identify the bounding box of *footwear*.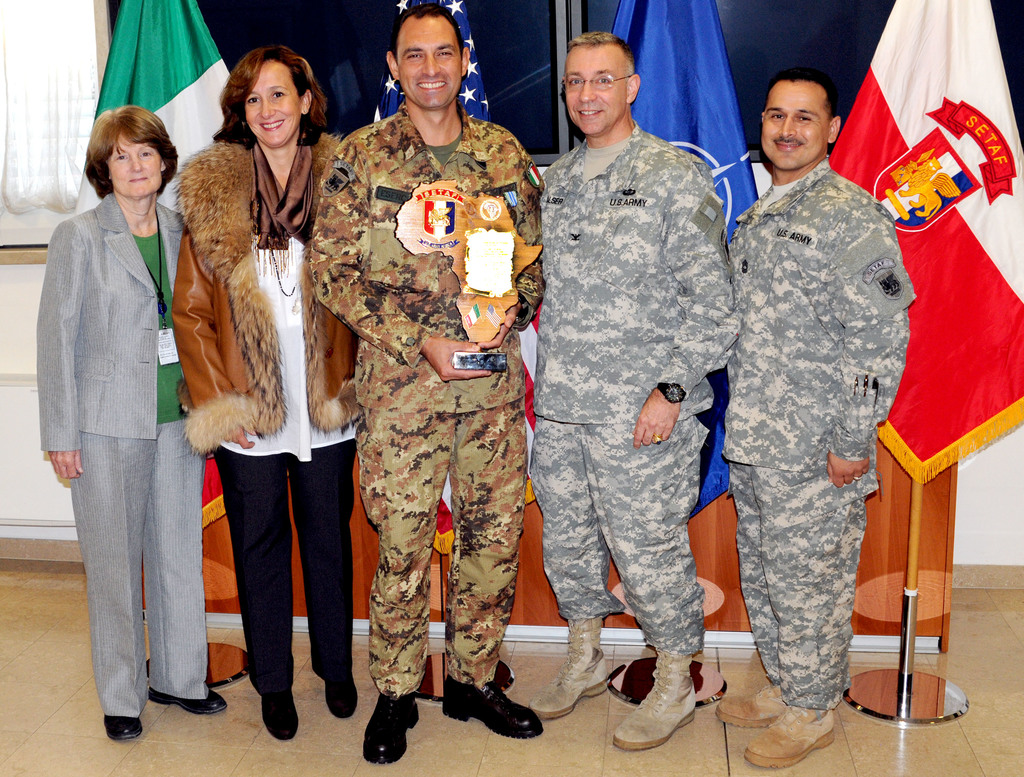
(left=322, top=675, right=358, bottom=716).
